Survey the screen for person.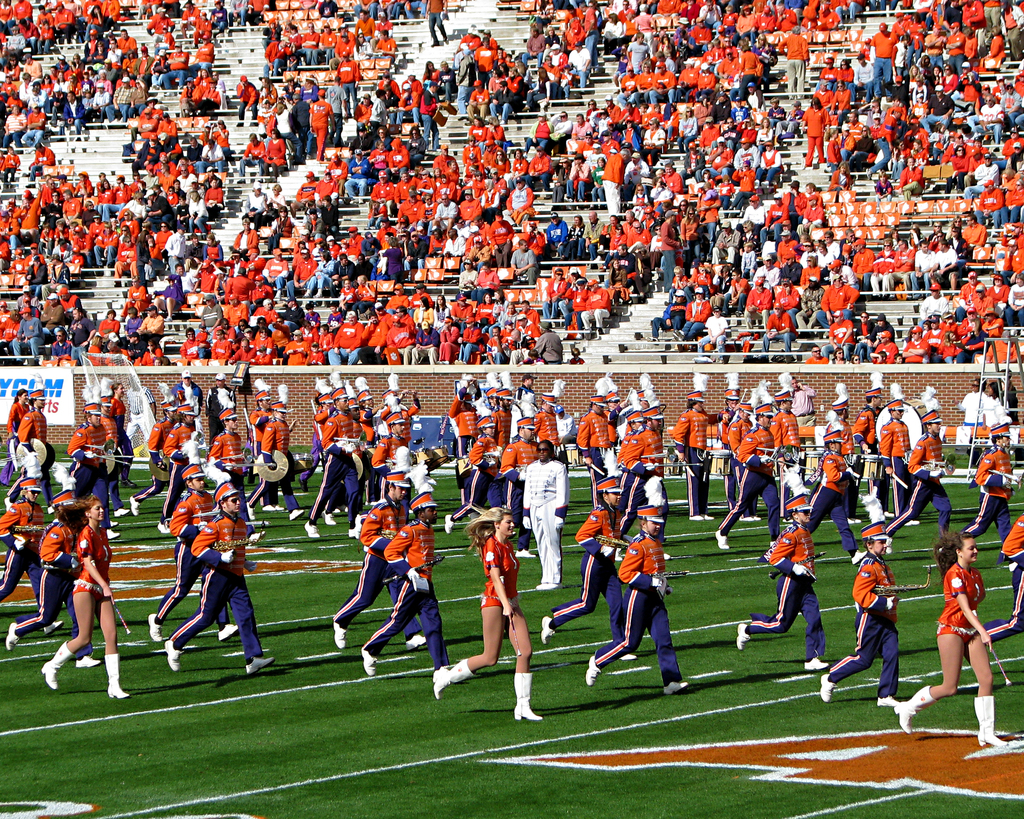
Survey found: detection(125, 333, 145, 358).
